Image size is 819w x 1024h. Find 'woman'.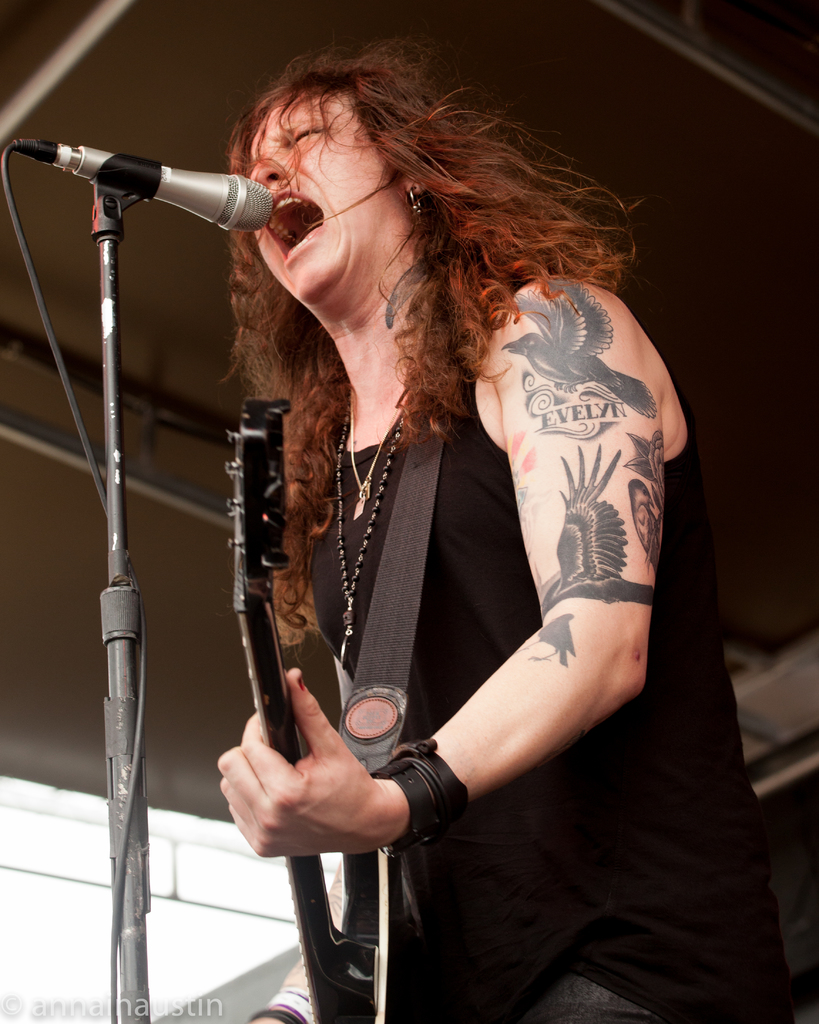
crop(132, 12, 699, 1023).
